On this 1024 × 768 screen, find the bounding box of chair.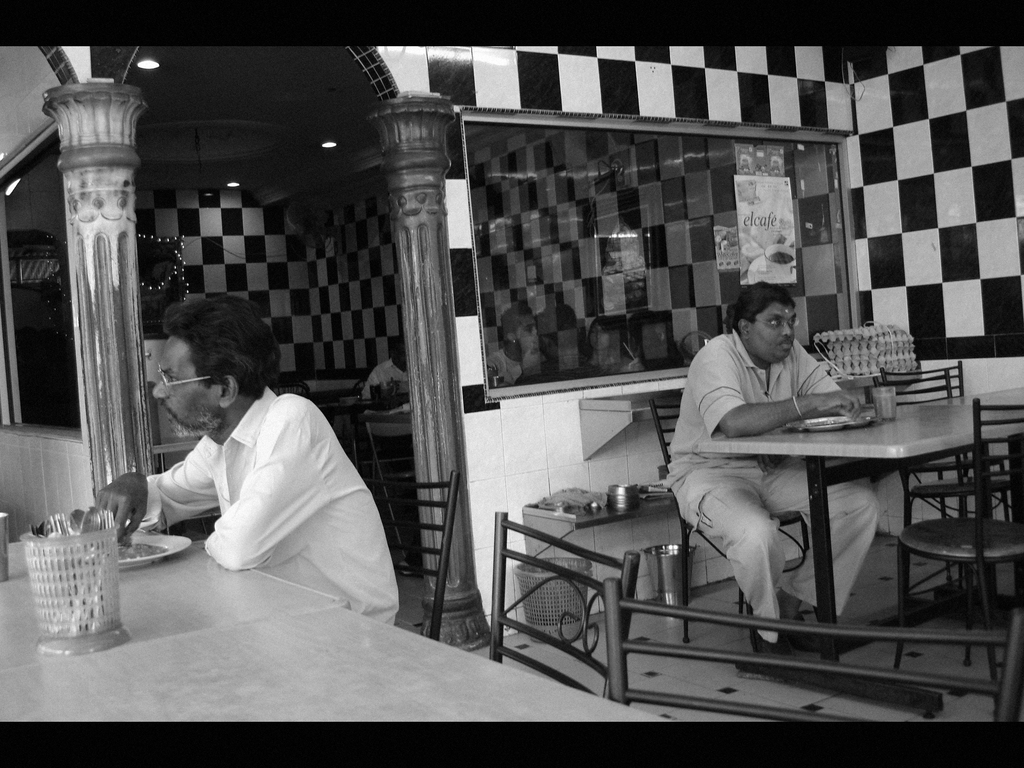
Bounding box: [x1=486, y1=507, x2=636, y2=704].
